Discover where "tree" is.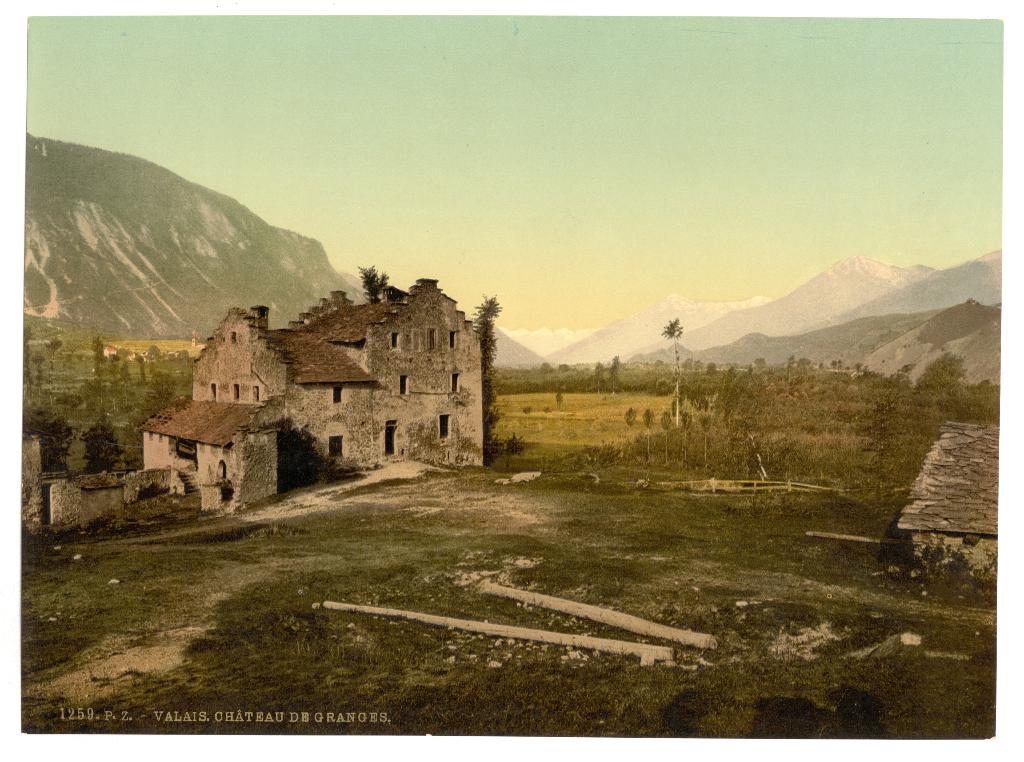
Discovered at [79, 371, 109, 409].
